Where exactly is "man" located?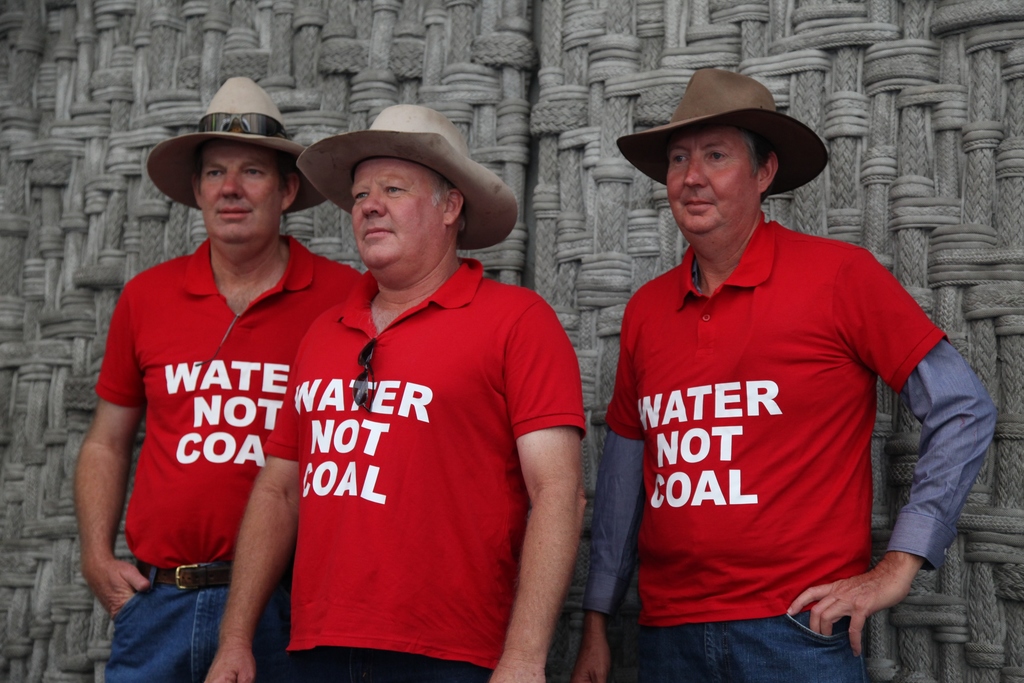
Its bounding box is select_region(70, 75, 361, 682).
